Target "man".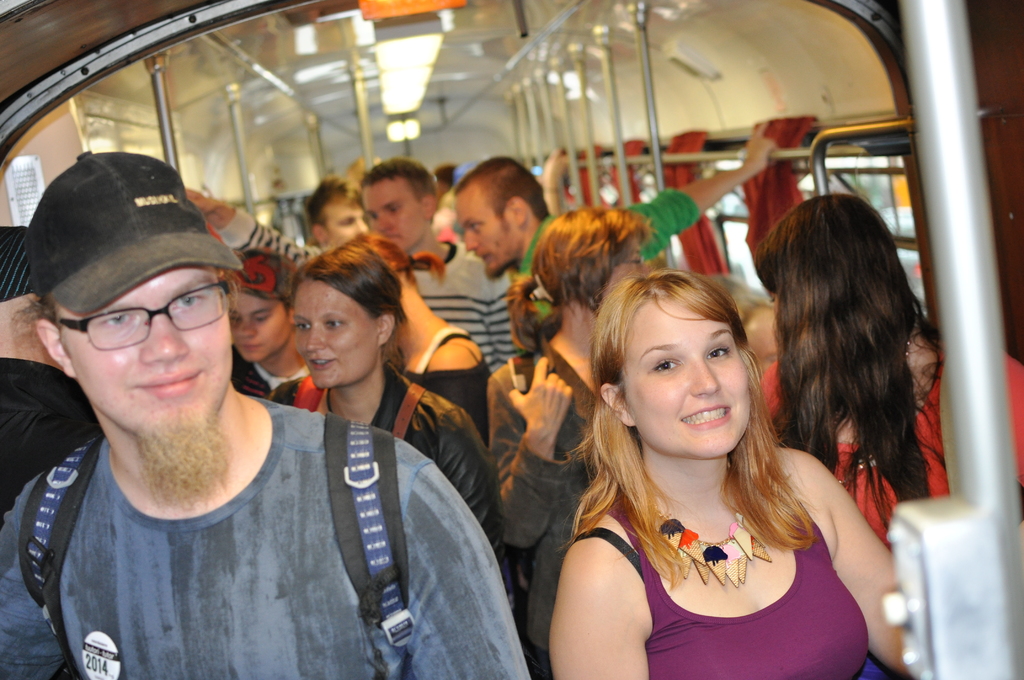
Target region: 184 156 521 373.
